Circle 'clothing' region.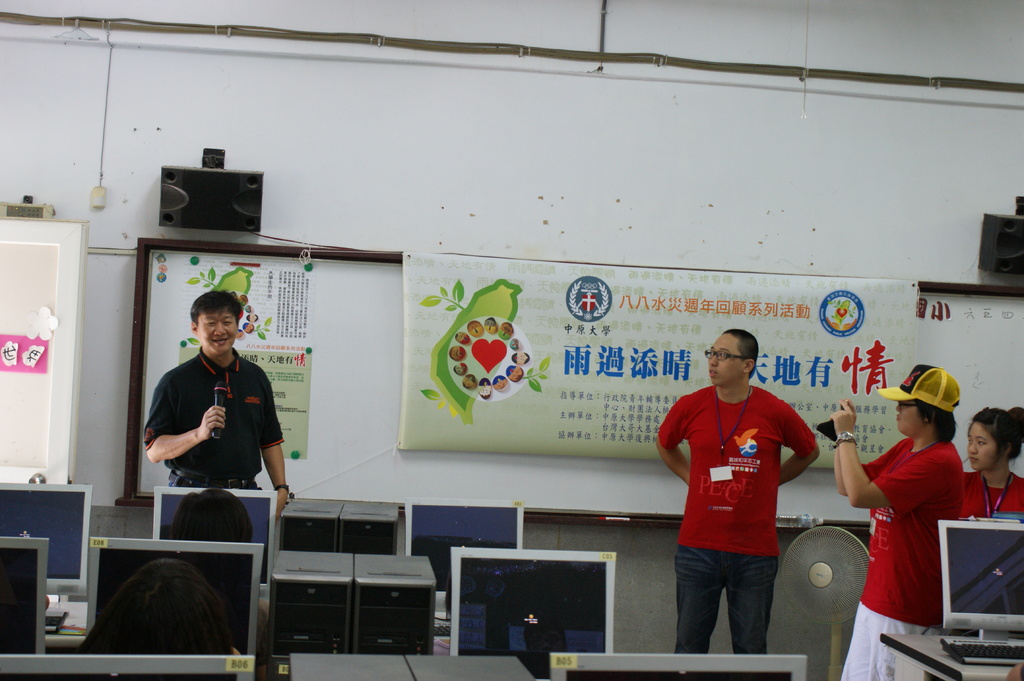
Region: bbox(968, 468, 1023, 519).
